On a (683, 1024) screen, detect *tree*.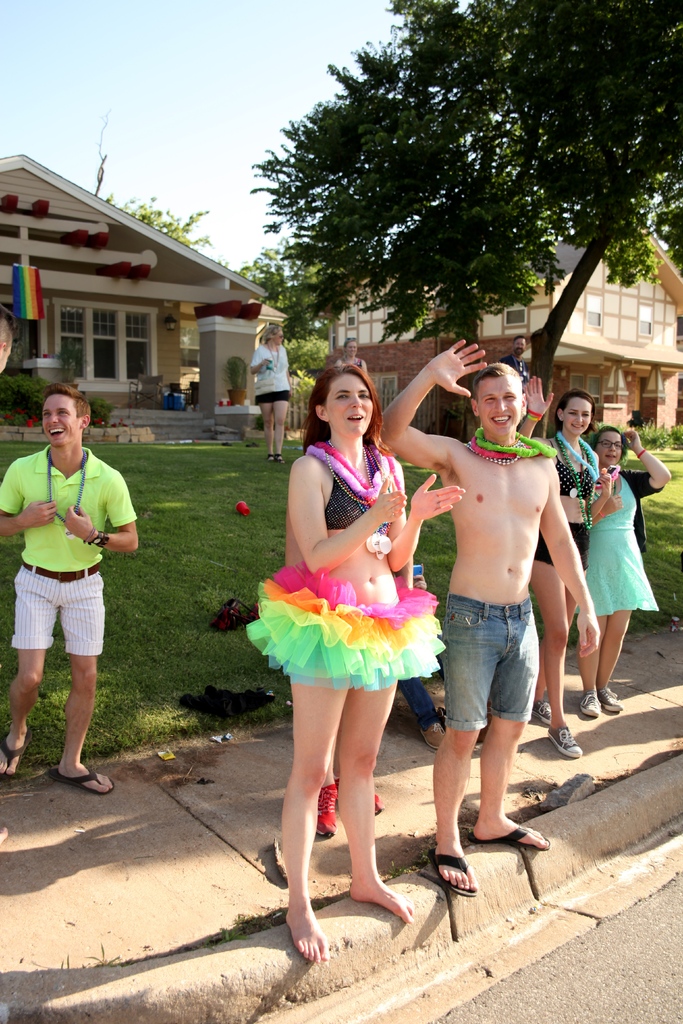
BBox(94, 109, 108, 199).
